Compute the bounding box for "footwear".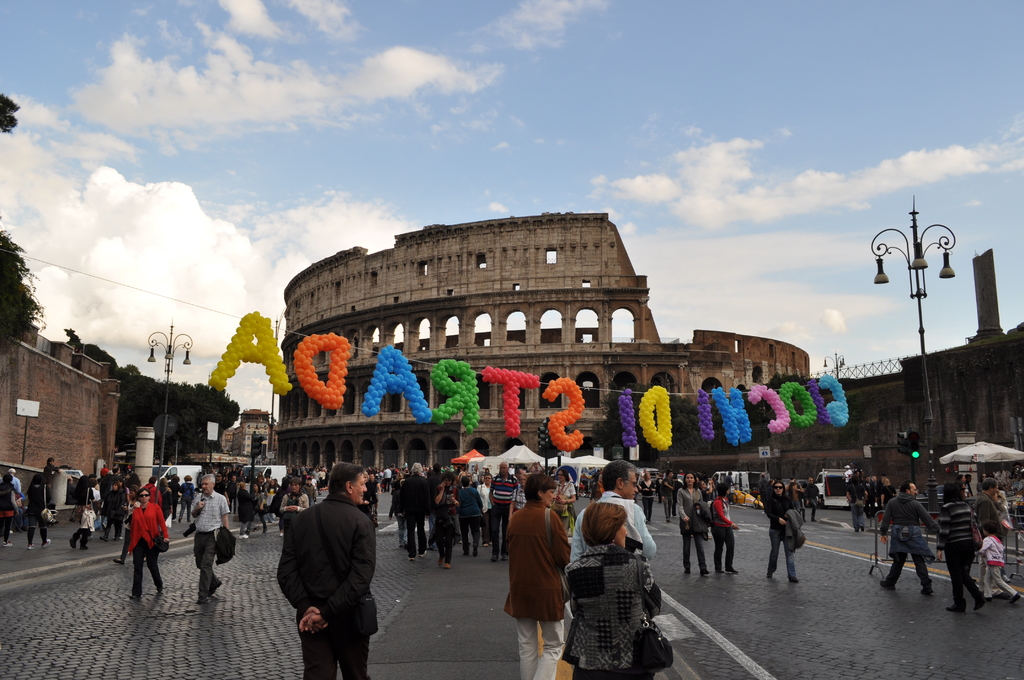
(684,567,690,573).
